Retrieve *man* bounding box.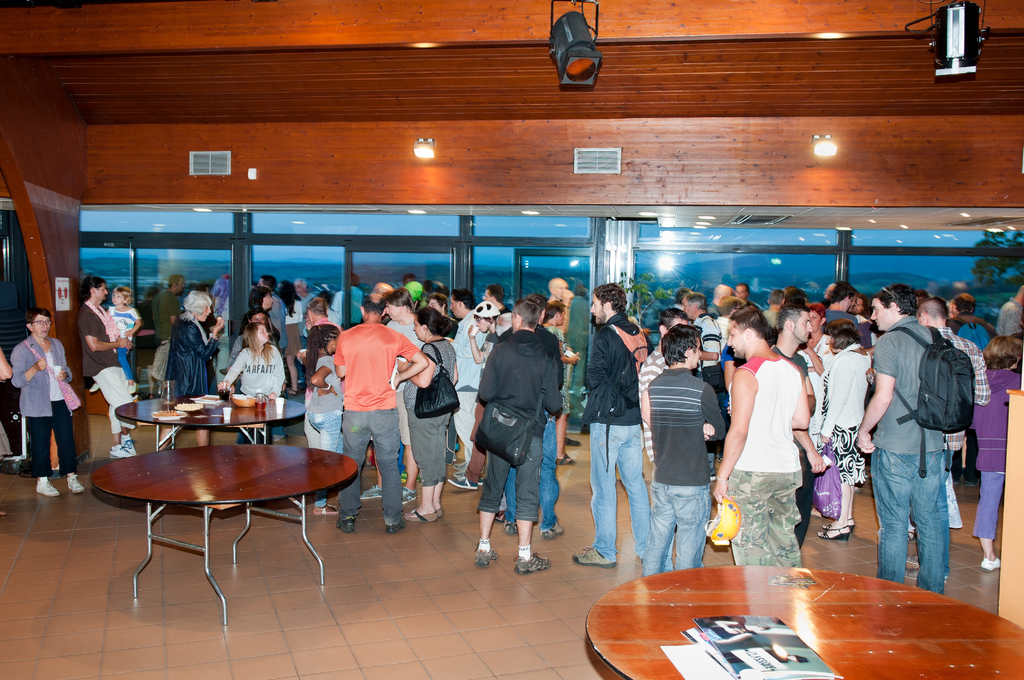
Bounding box: box(482, 282, 509, 313).
